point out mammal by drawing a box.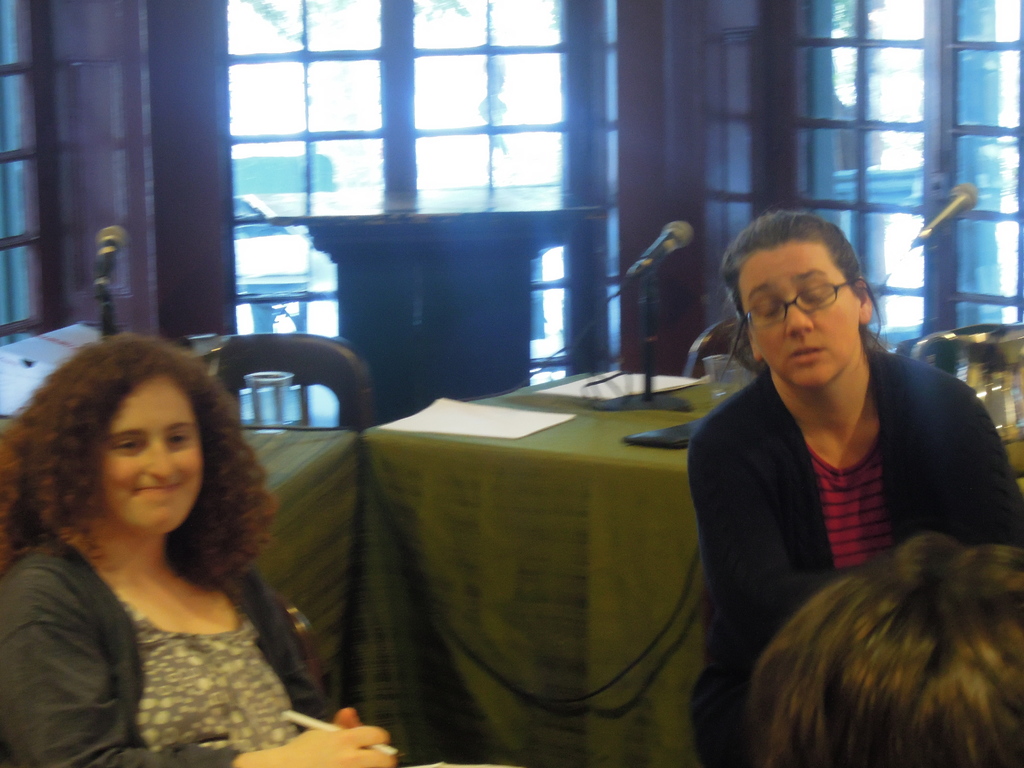
(0, 331, 518, 767).
